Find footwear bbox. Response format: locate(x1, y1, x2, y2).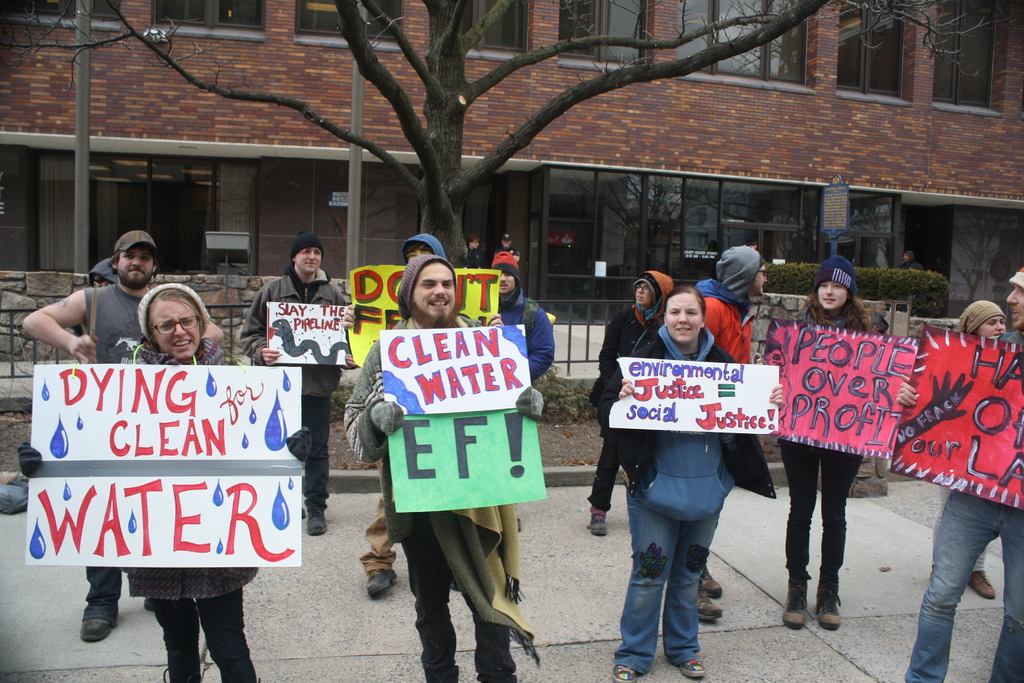
locate(612, 664, 634, 682).
